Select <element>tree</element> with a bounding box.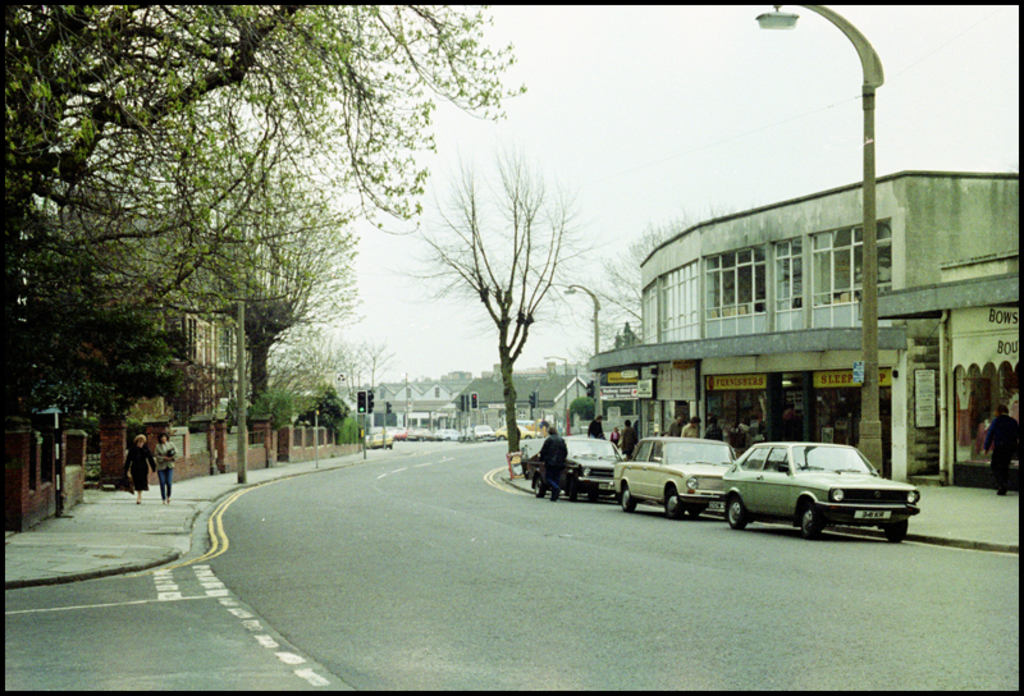
<region>403, 109, 605, 459</region>.
